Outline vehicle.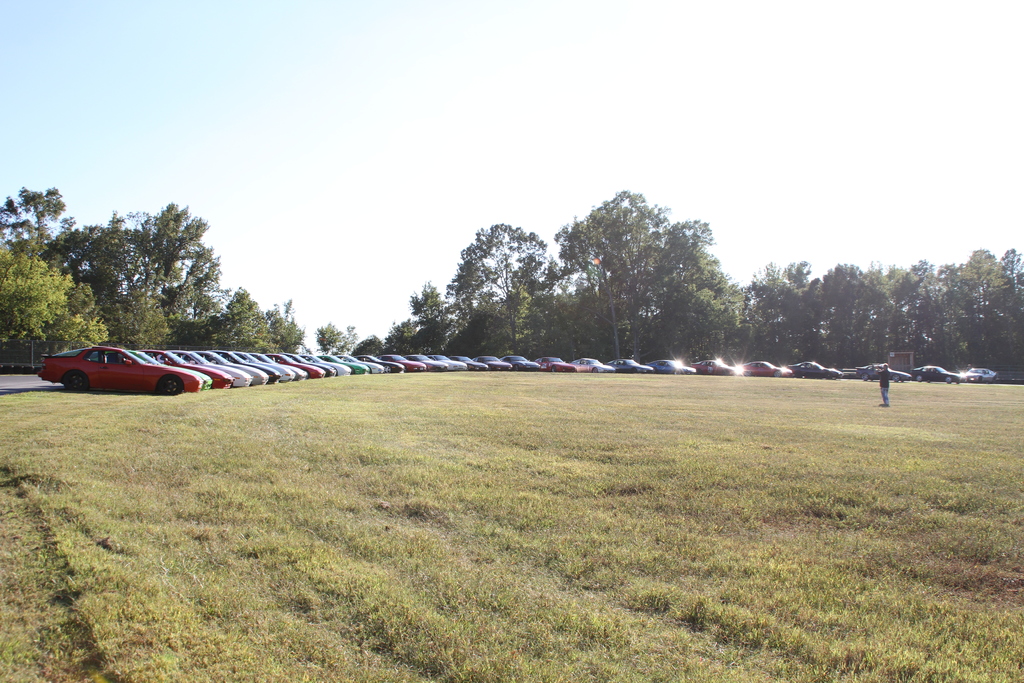
Outline: (x1=355, y1=356, x2=401, y2=370).
